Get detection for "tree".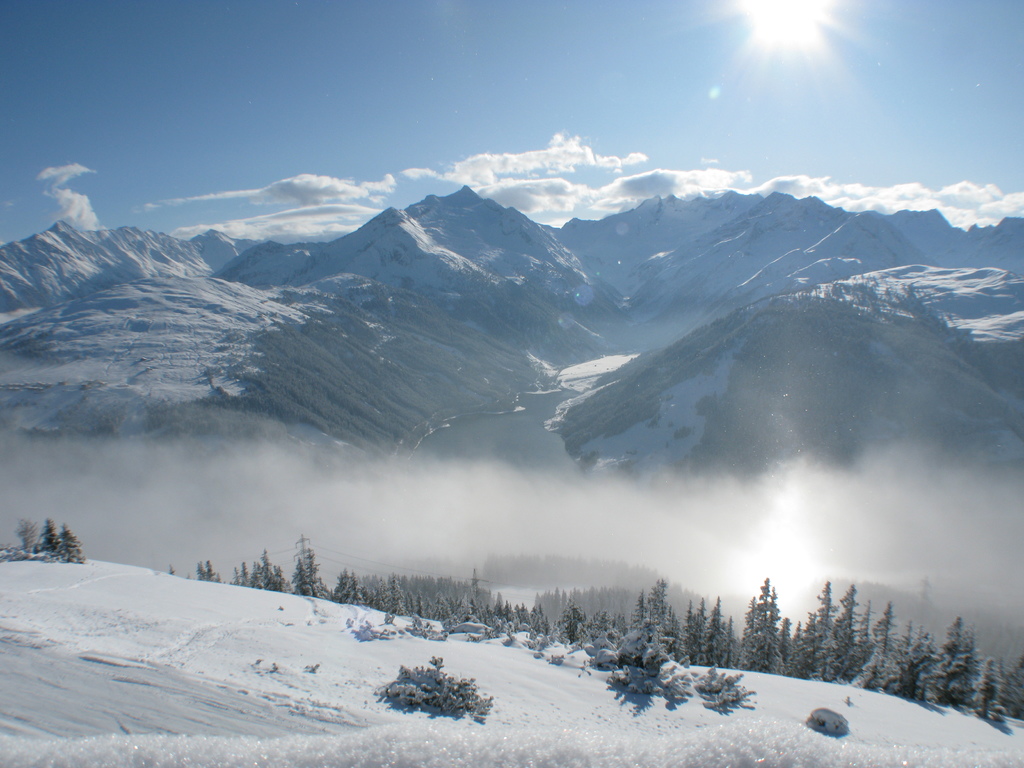
Detection: l=195, t=561, r=206, b=582.
